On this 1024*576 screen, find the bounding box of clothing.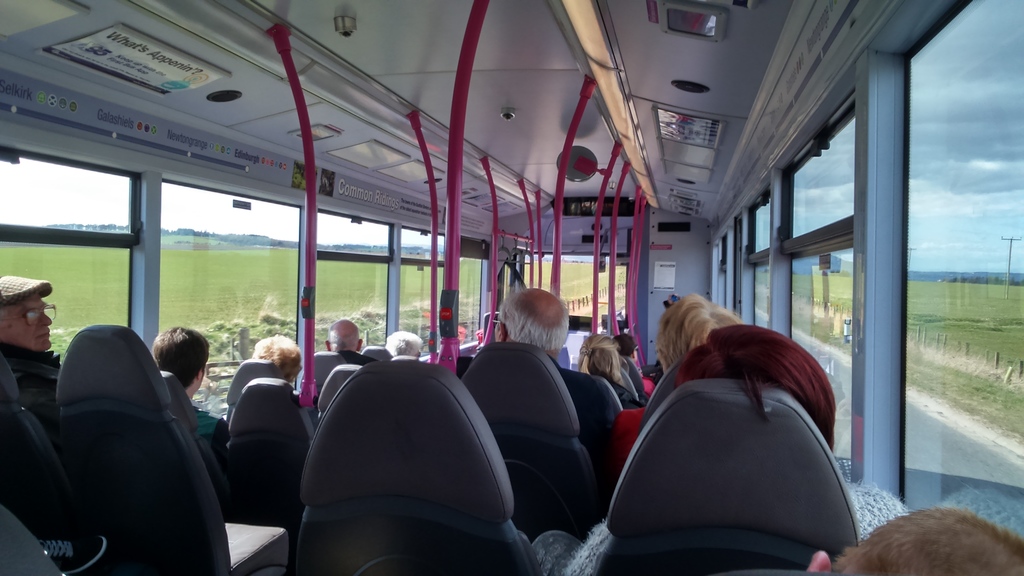
Bounding box: detection(552, 356, 621, 466).
